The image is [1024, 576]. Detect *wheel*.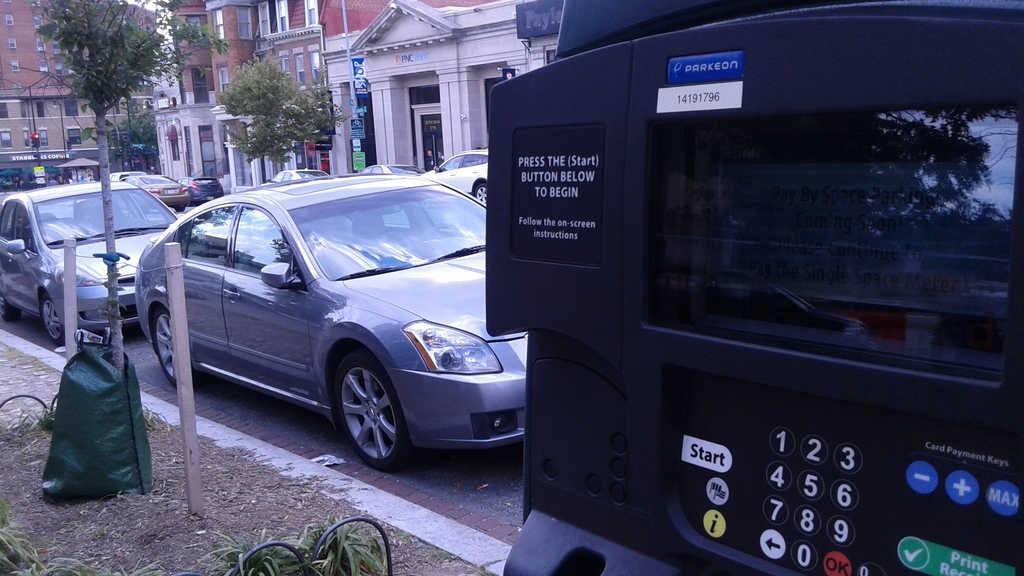
Detection: [174, 205, 185, 214].
